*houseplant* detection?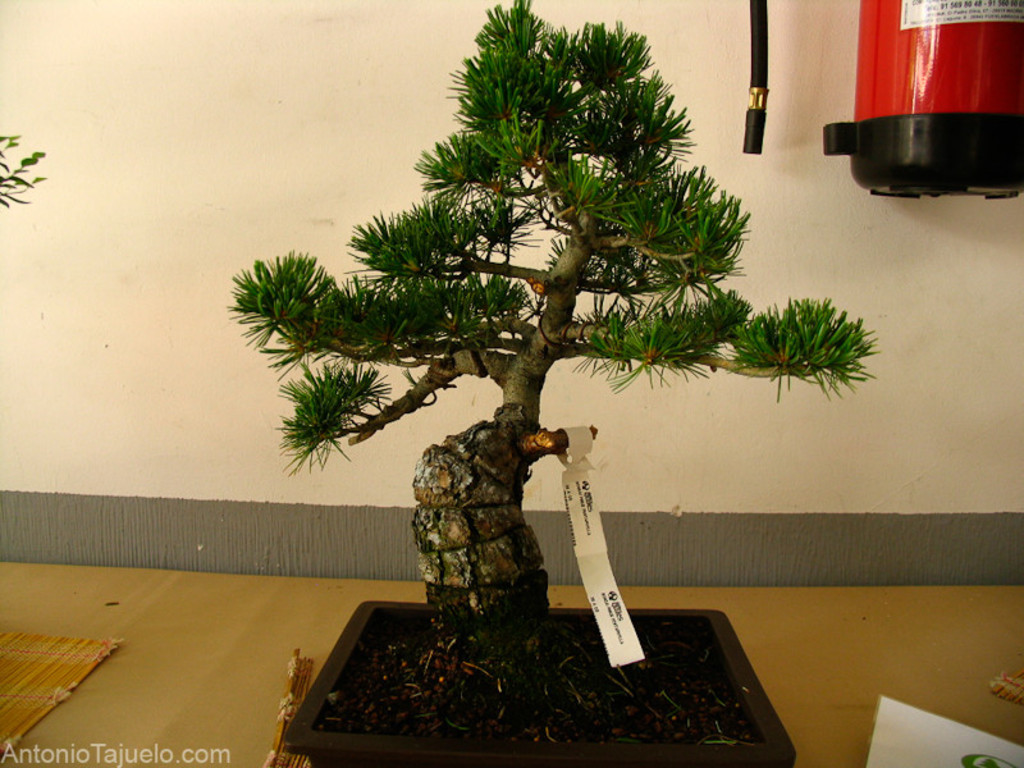
rect(229, 0, 883, 767)
